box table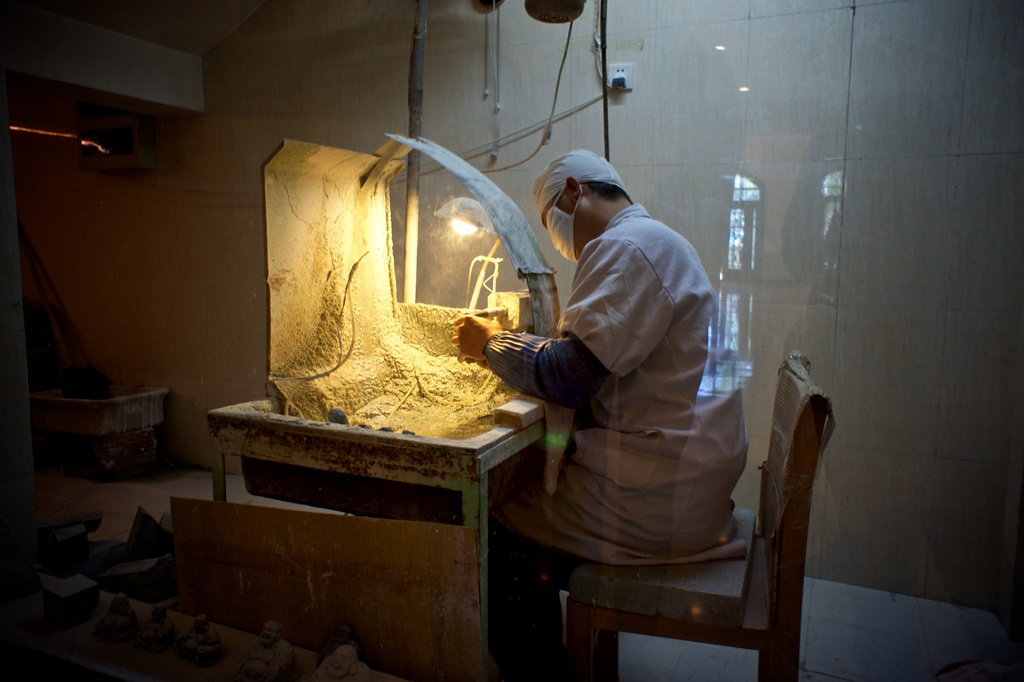
207, 392, 549, 646
